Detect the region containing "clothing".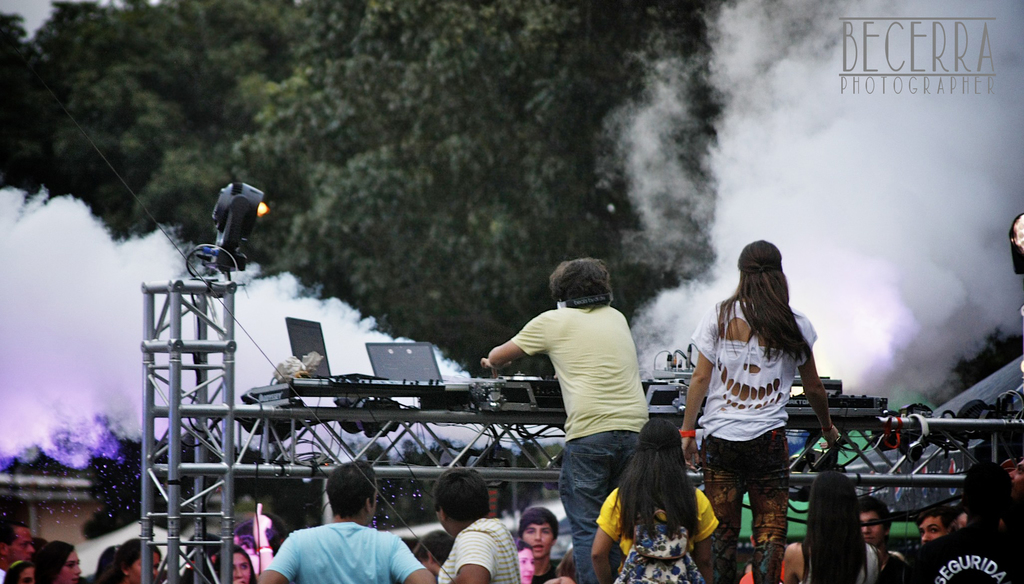
[left=509, top=301, right=649, bottom=582].
